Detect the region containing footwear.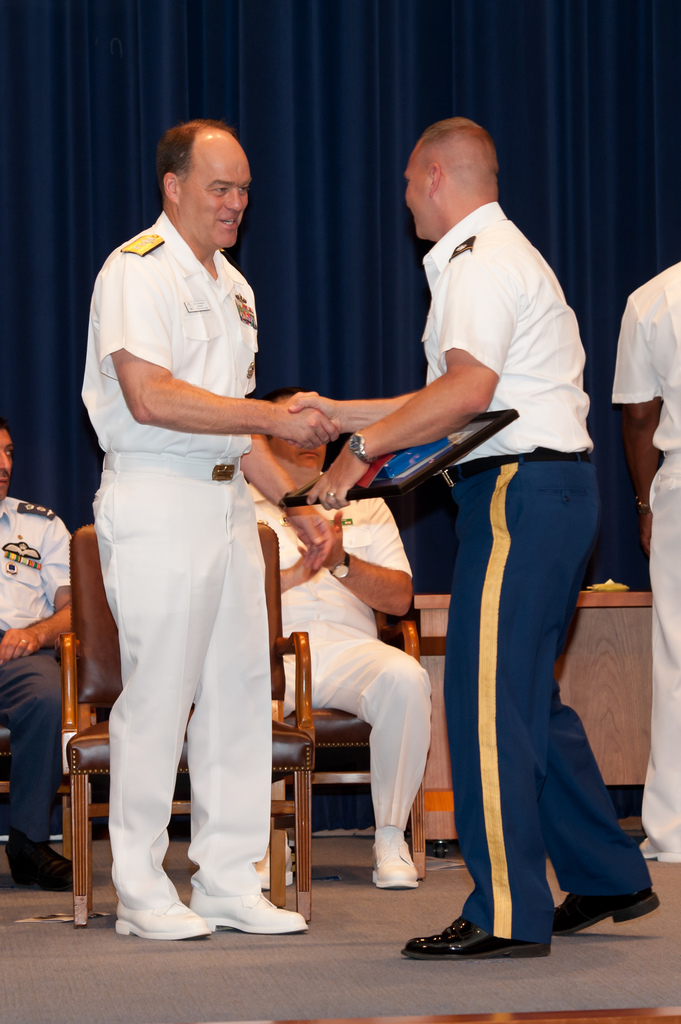
rect(641, 847, 680, 865).
